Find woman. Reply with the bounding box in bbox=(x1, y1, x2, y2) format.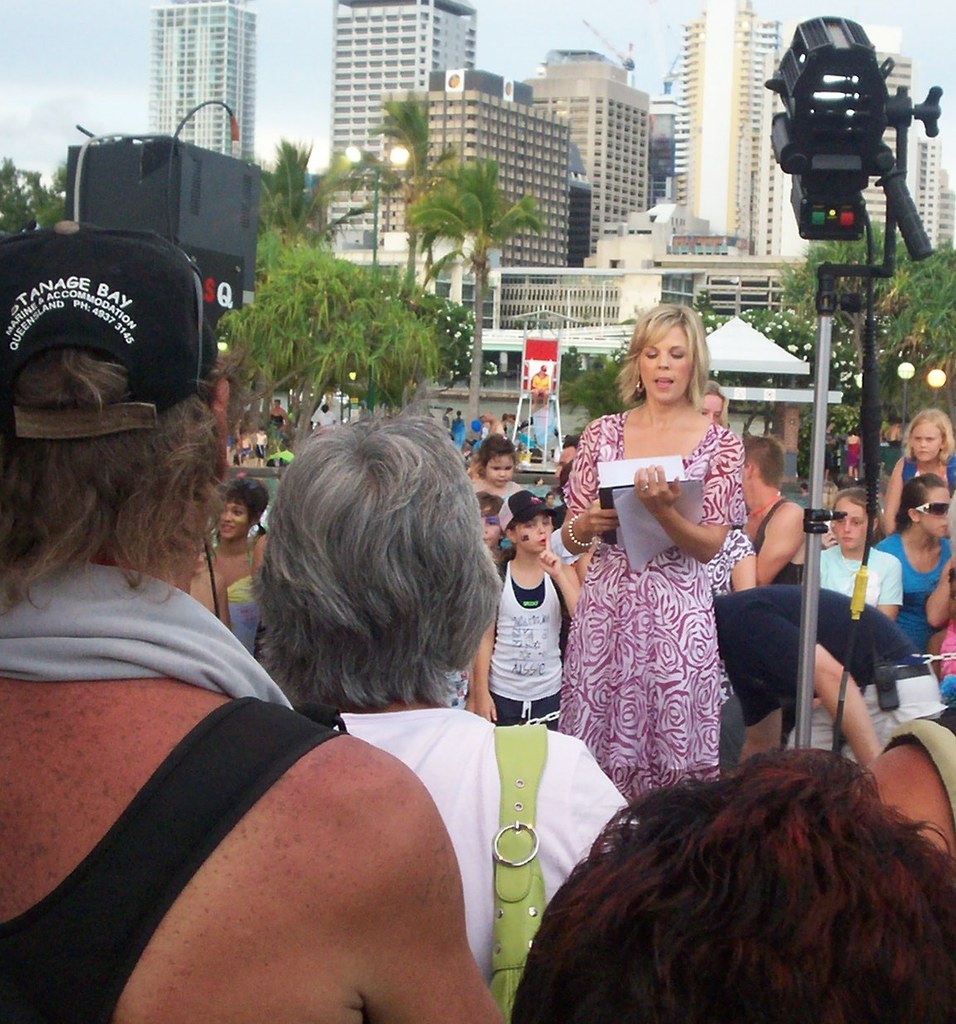
bbox=(877, 408, 955, 523).
